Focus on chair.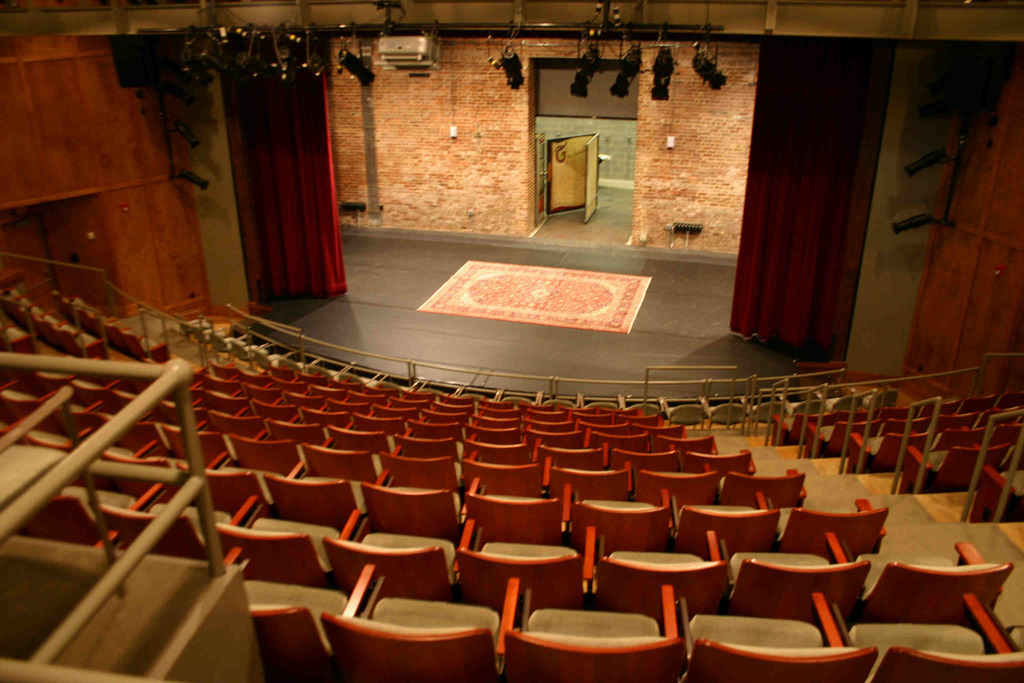
Focused at 118/420/169/443.
